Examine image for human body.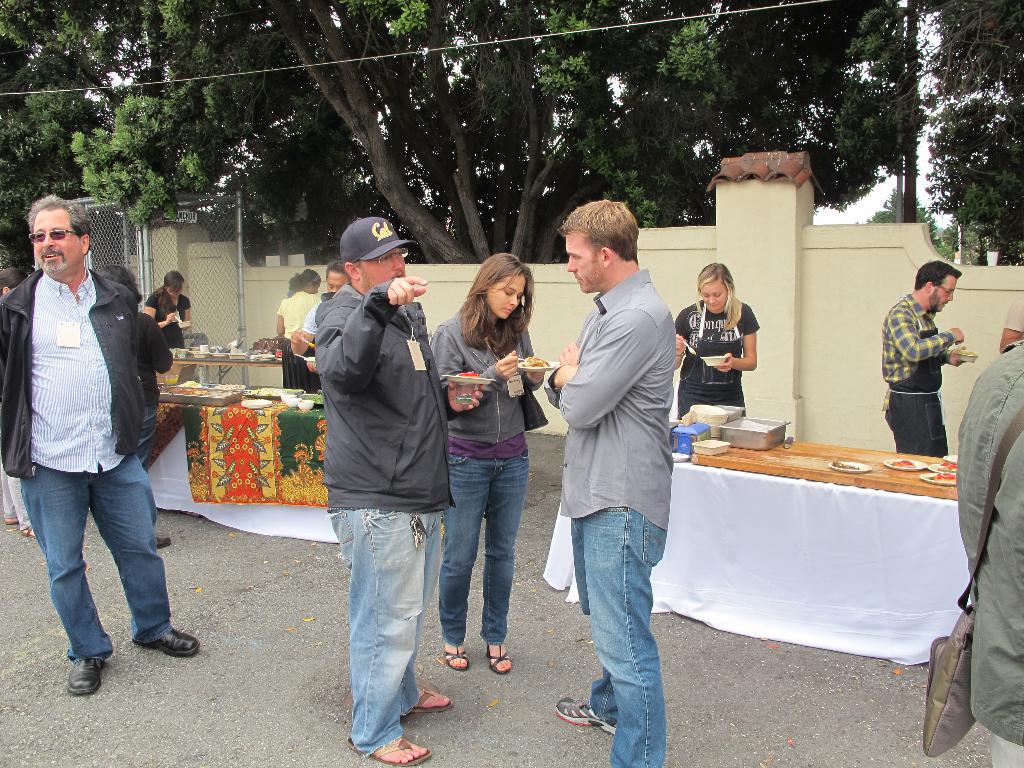
Examination result: box(880, 262, 971, 465).
